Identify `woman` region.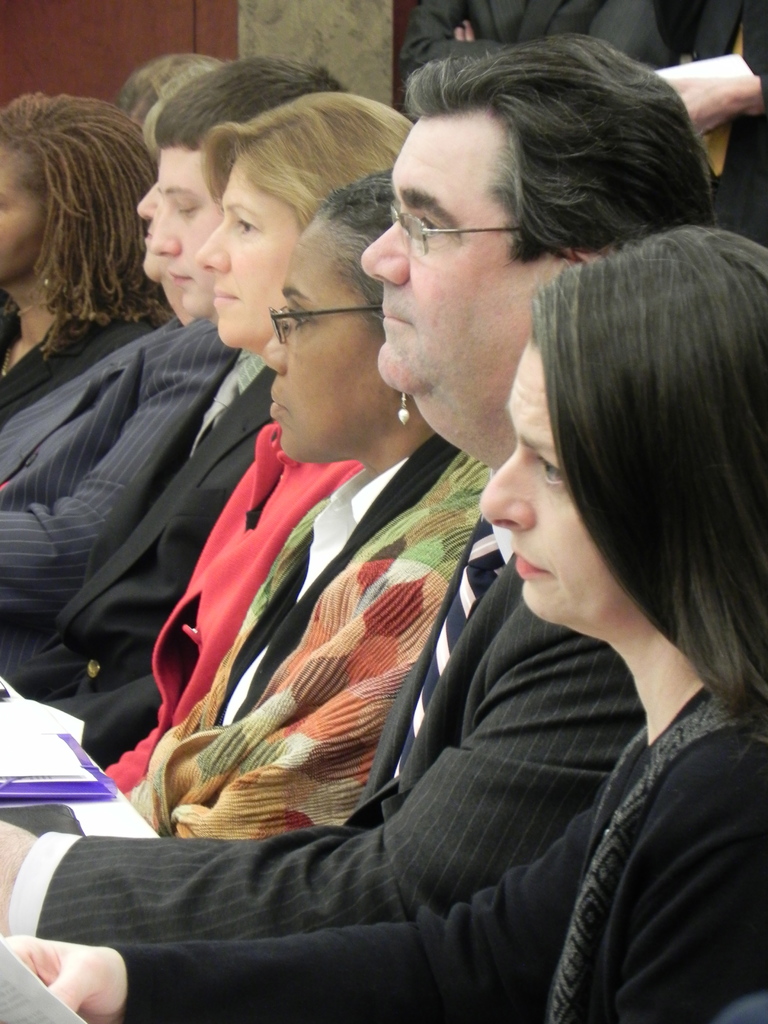
Region: {"x1": 122, "y1": 173, "x2": 484, "y2": 842}.
